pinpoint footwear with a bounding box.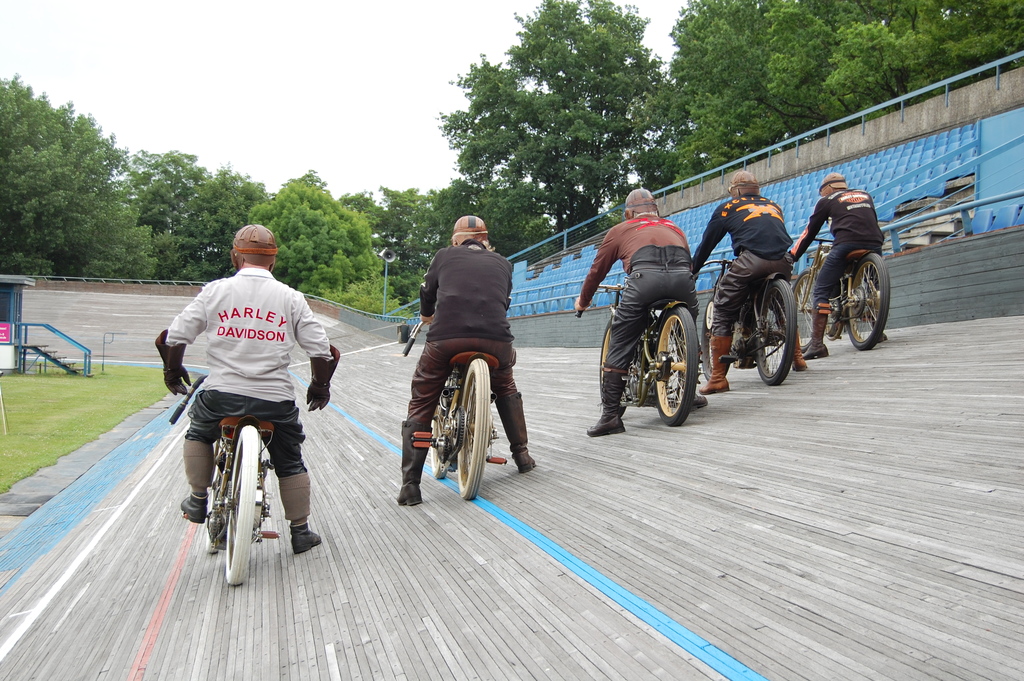
rect(290, 521, 323, 551).
